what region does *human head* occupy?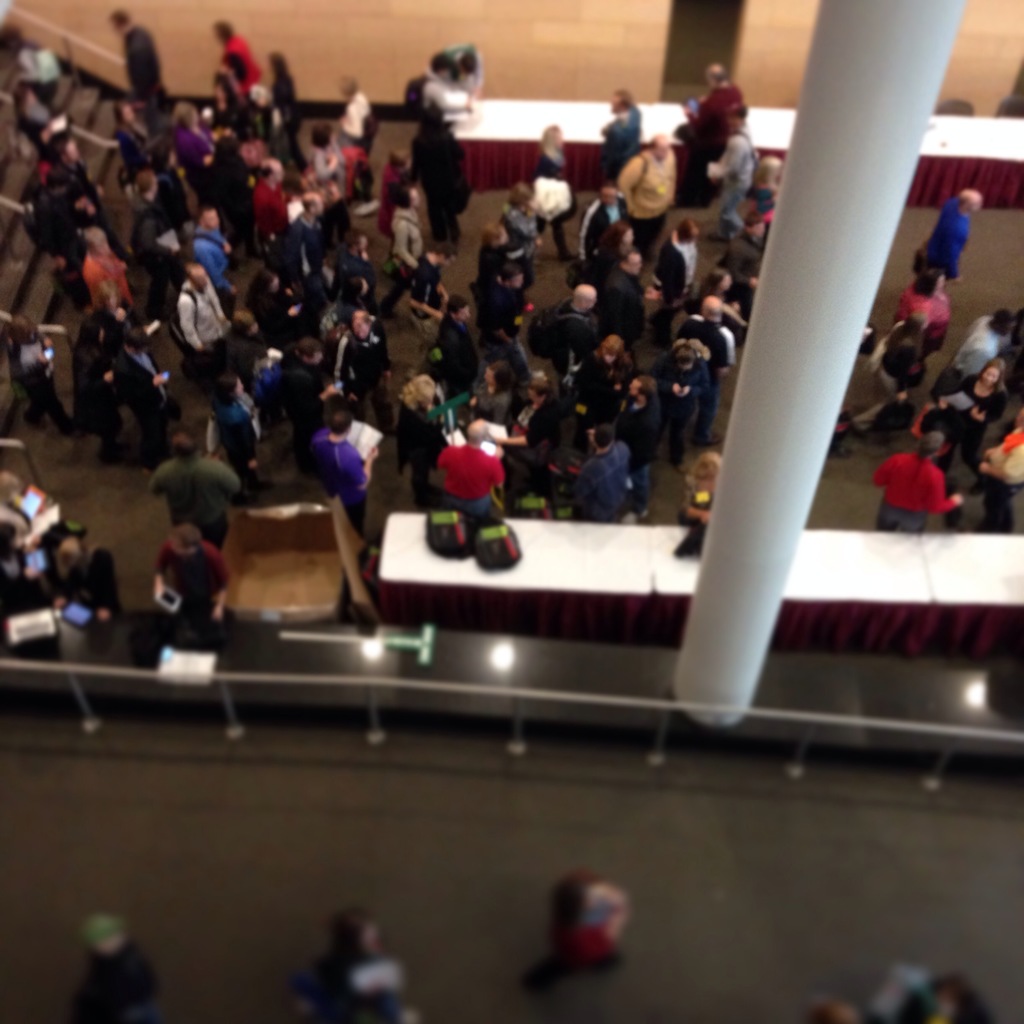
<bbox>979, 361, 1005, 387</bbox>.
